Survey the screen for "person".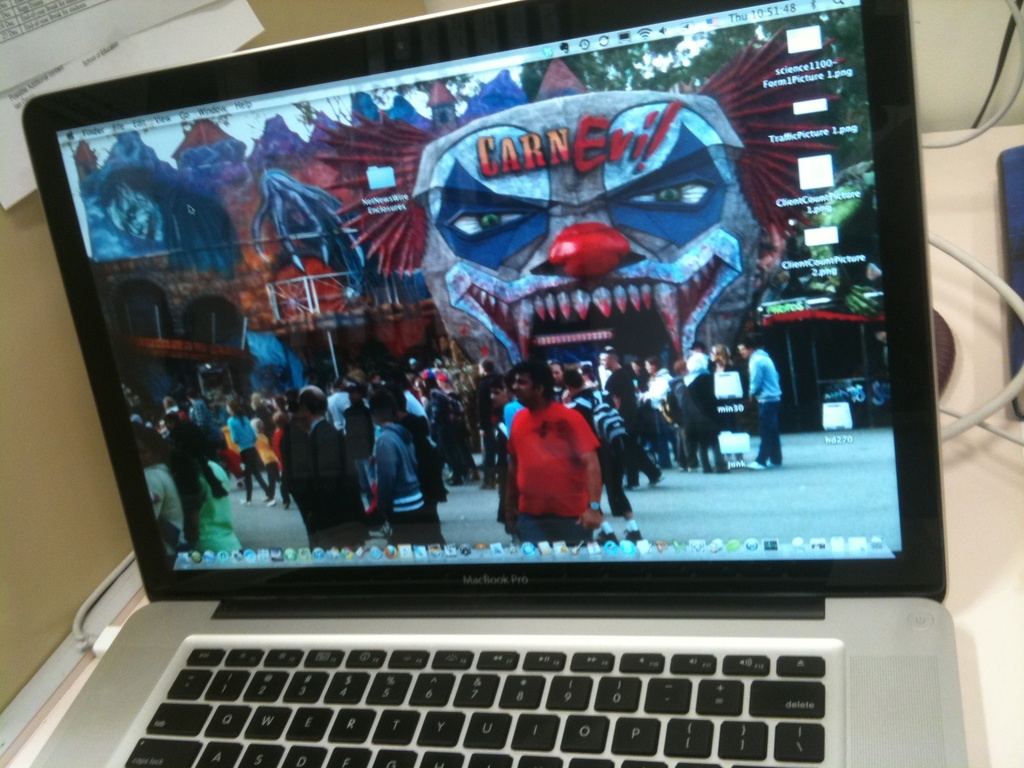
Survey found: 411, 86, 760, 379.
